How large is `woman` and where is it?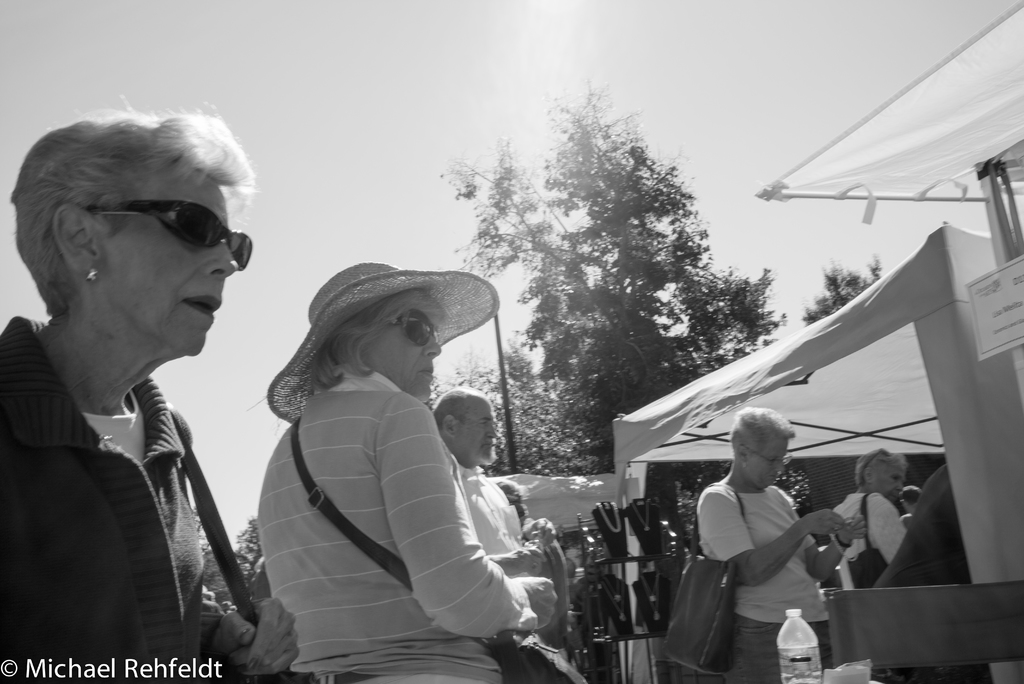
Bounding box: (left=829, top=444, right=909, bottom=589).
